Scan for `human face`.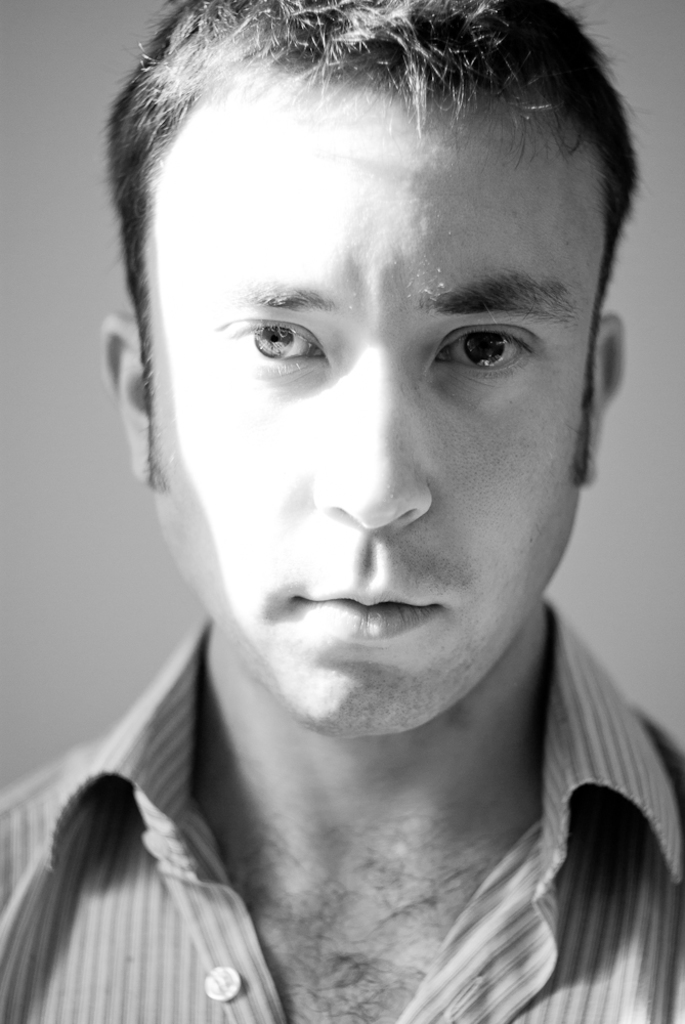
Scan result: rect(149, 55, 588, 744).
